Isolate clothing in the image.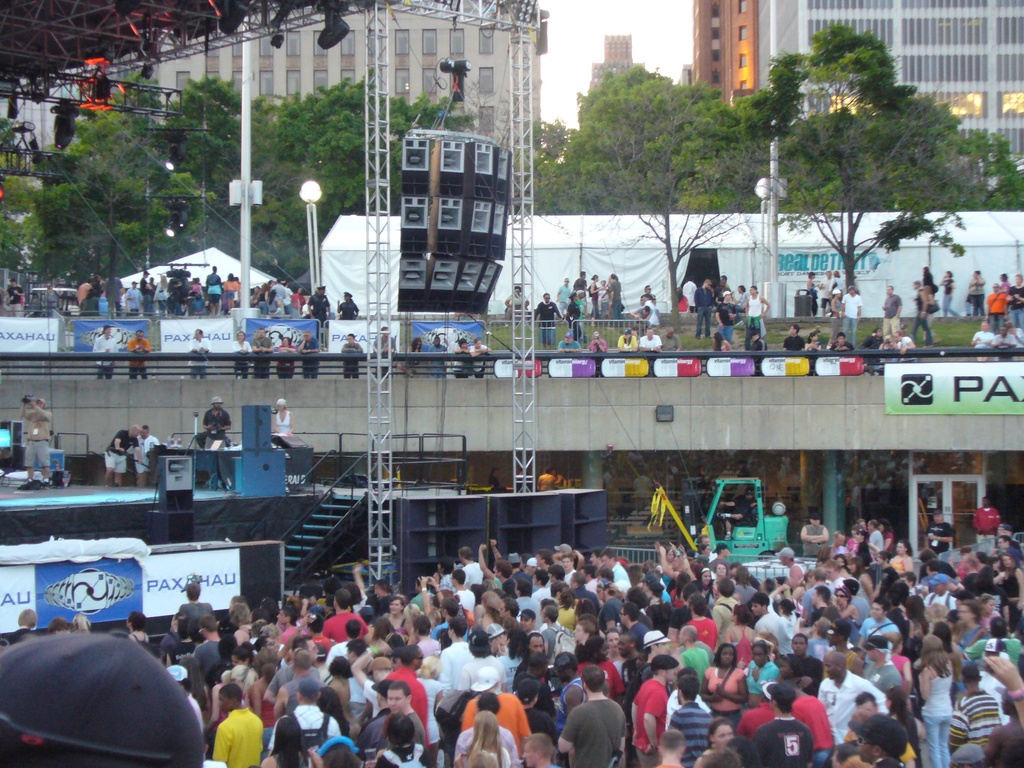
Isolated region: box(156, 283, 173, 309).
